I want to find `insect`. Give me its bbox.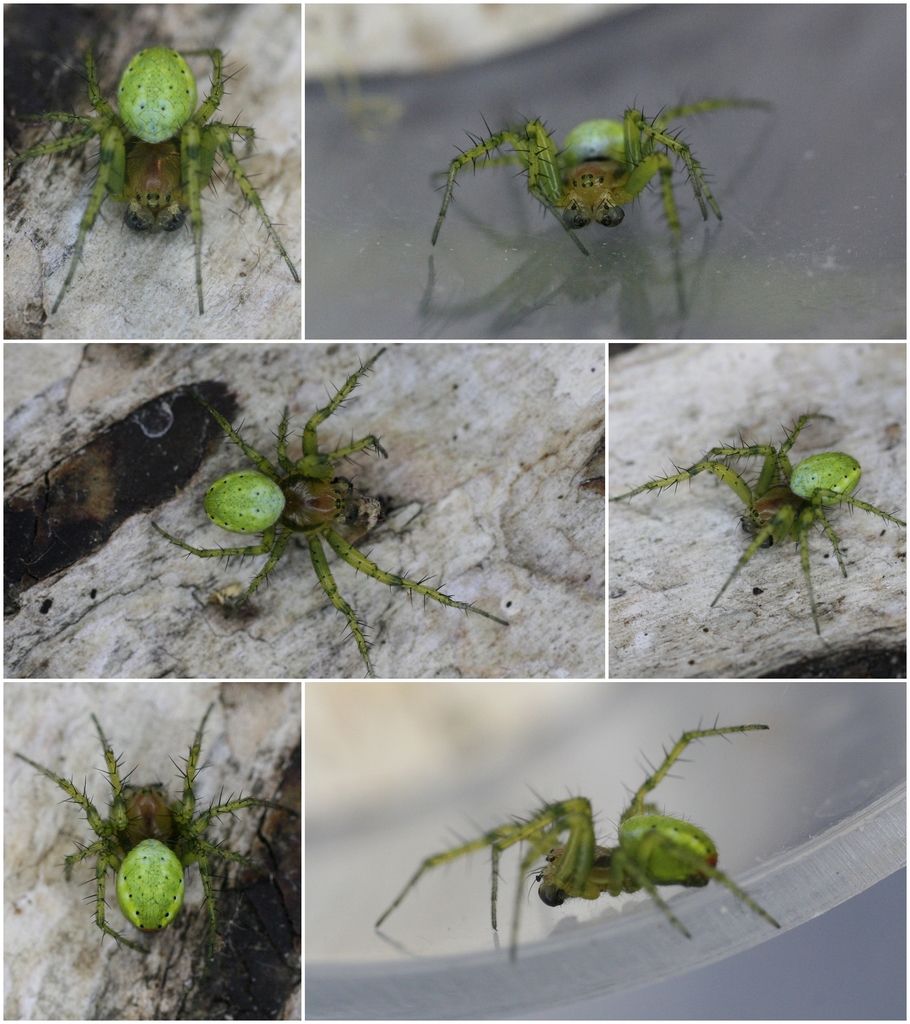
pyautogui.locateOnScreen(374, 721, 790, 959).
